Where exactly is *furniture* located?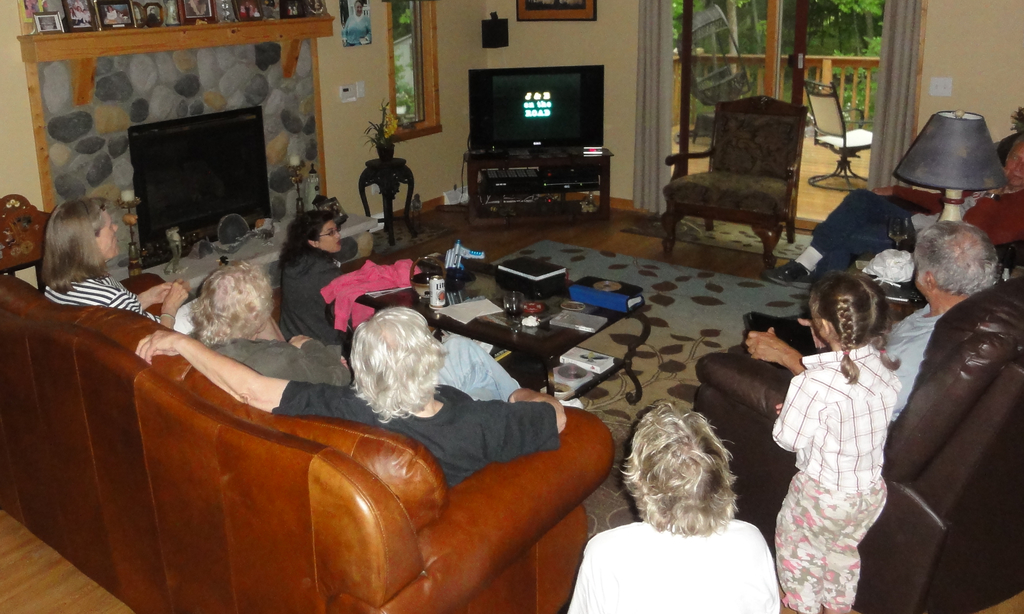
Its bounding box is [350, 258, 651, 402].
